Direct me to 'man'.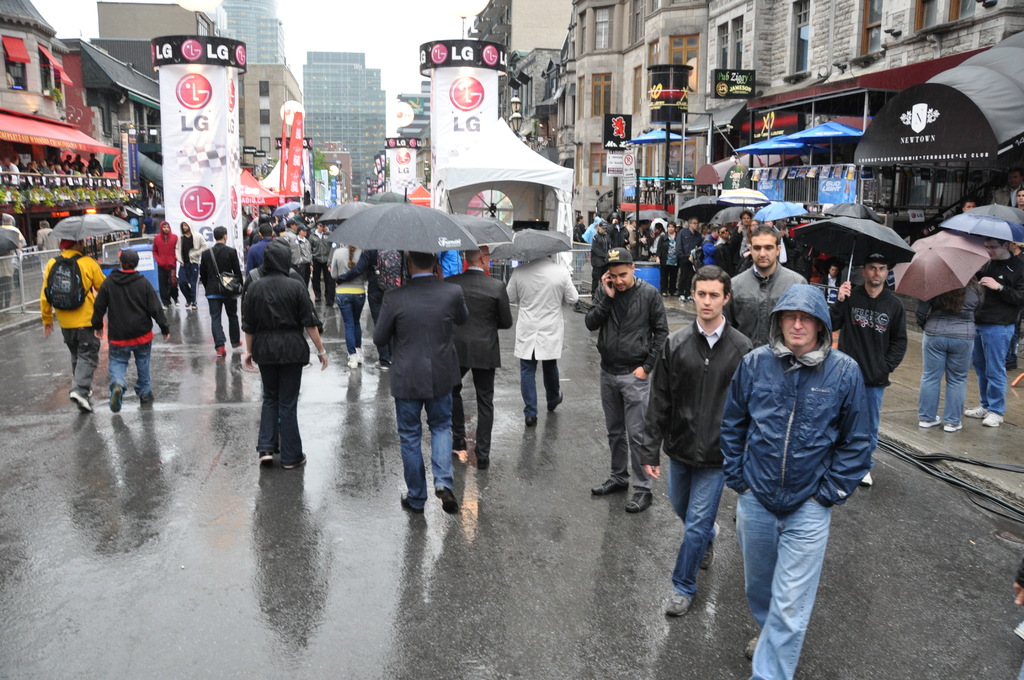
Direction: l=310, t=222, r=339, b=306.
